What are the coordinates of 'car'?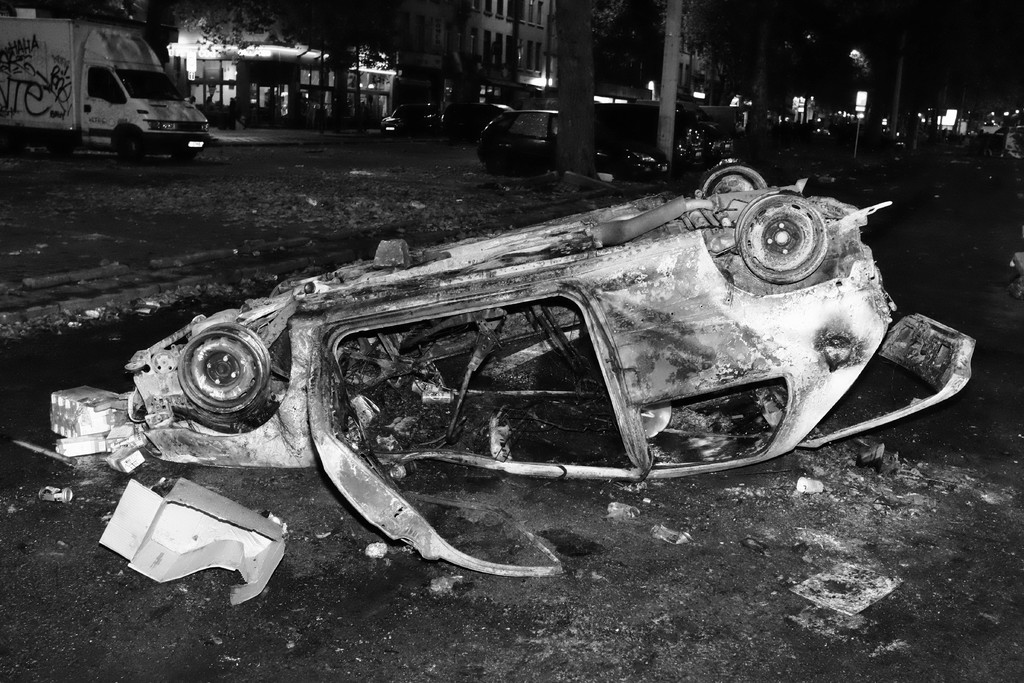
(x1=630, y1=101, x2=741, y2=161).
